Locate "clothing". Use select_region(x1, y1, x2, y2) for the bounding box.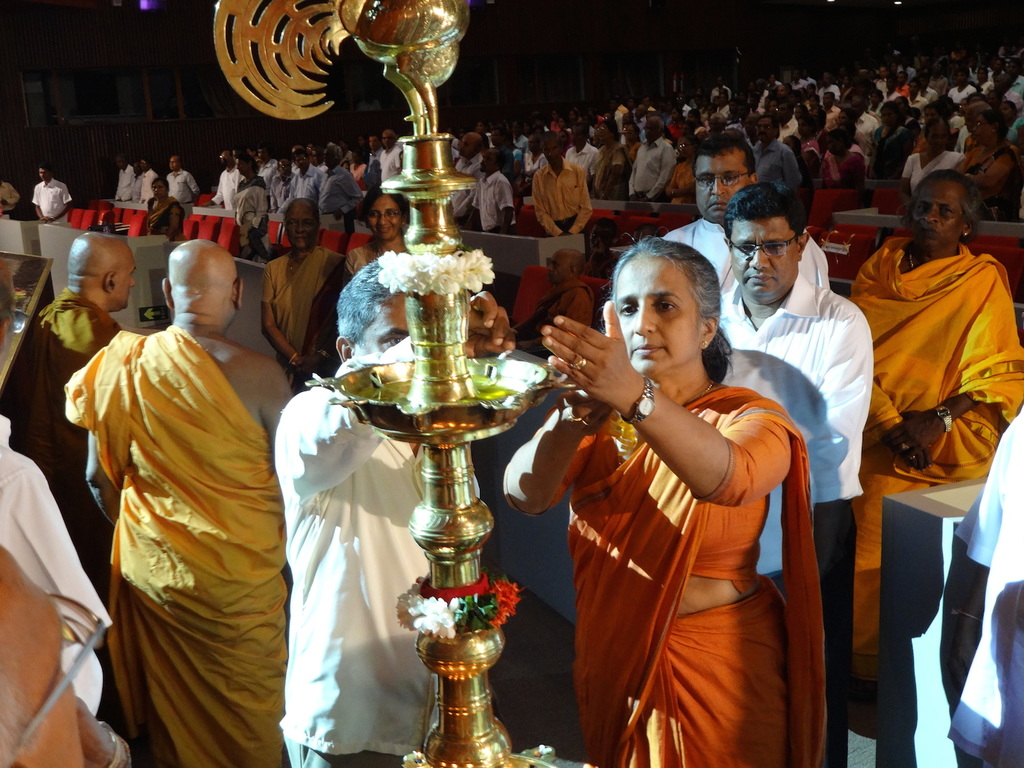
select_region(786, 79, 804, 90).
